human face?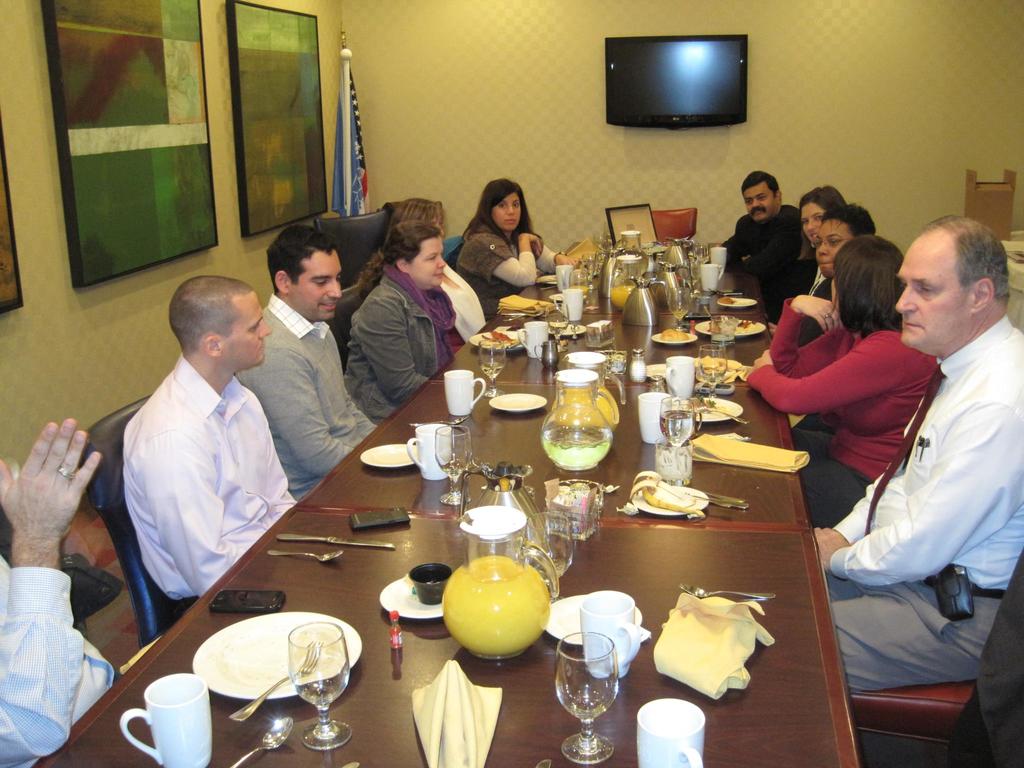
rect(291, 250, 339, 321)
